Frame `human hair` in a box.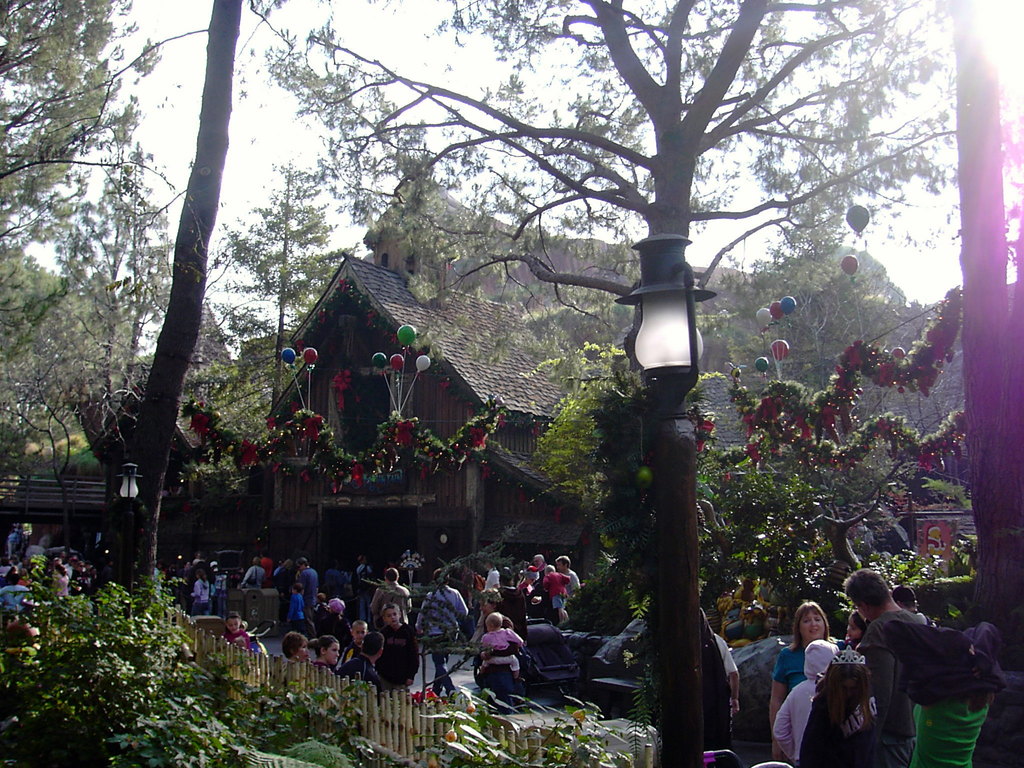
[left=546, top=563, right=556, bottom=574].
